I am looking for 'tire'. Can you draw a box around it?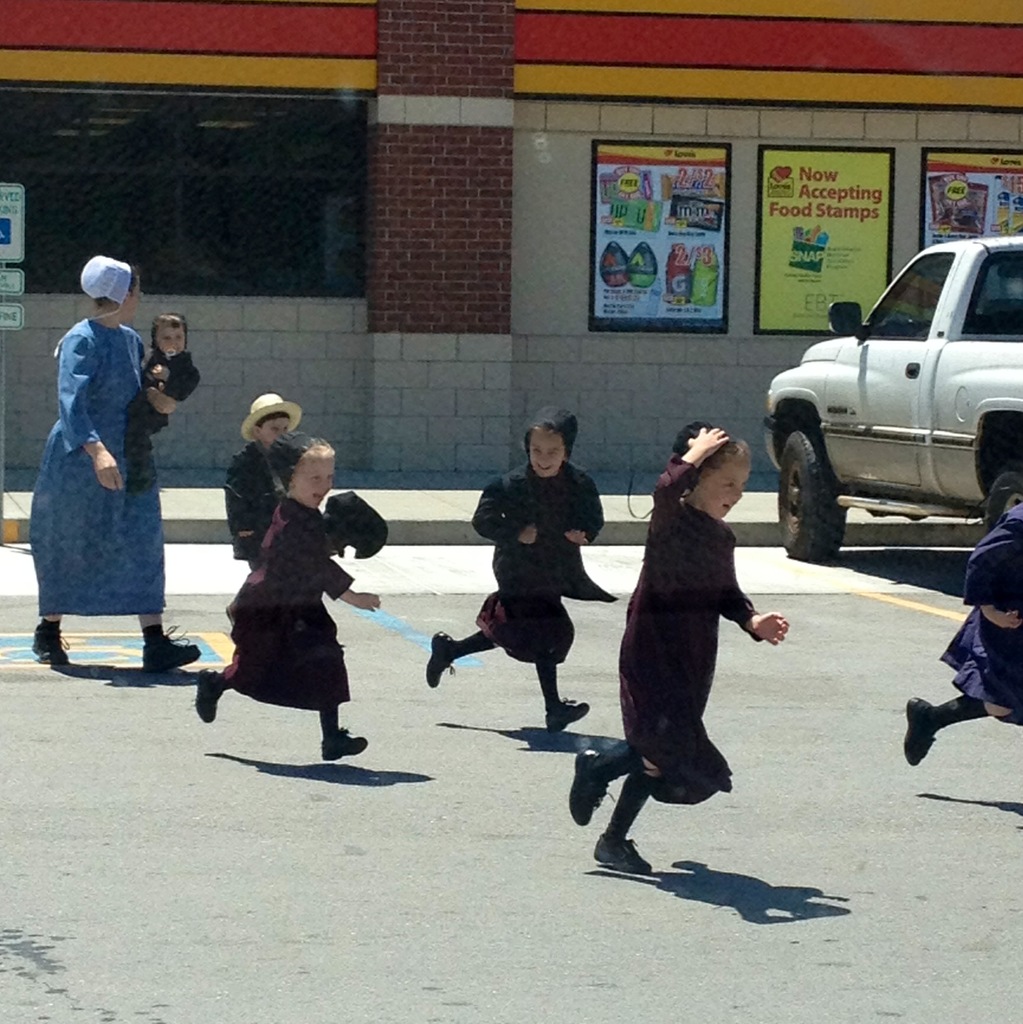
Sure, the bounding box is left=779, top=430, right=848, bottom=563.
